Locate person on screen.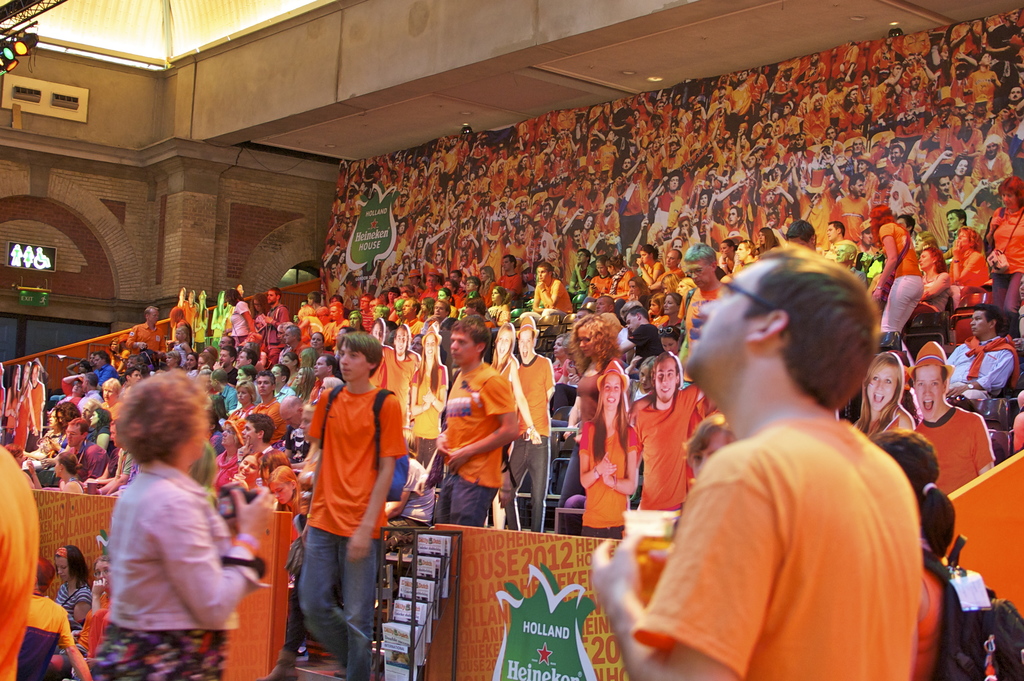
On screen at crop(907, 343, 992, 495).
